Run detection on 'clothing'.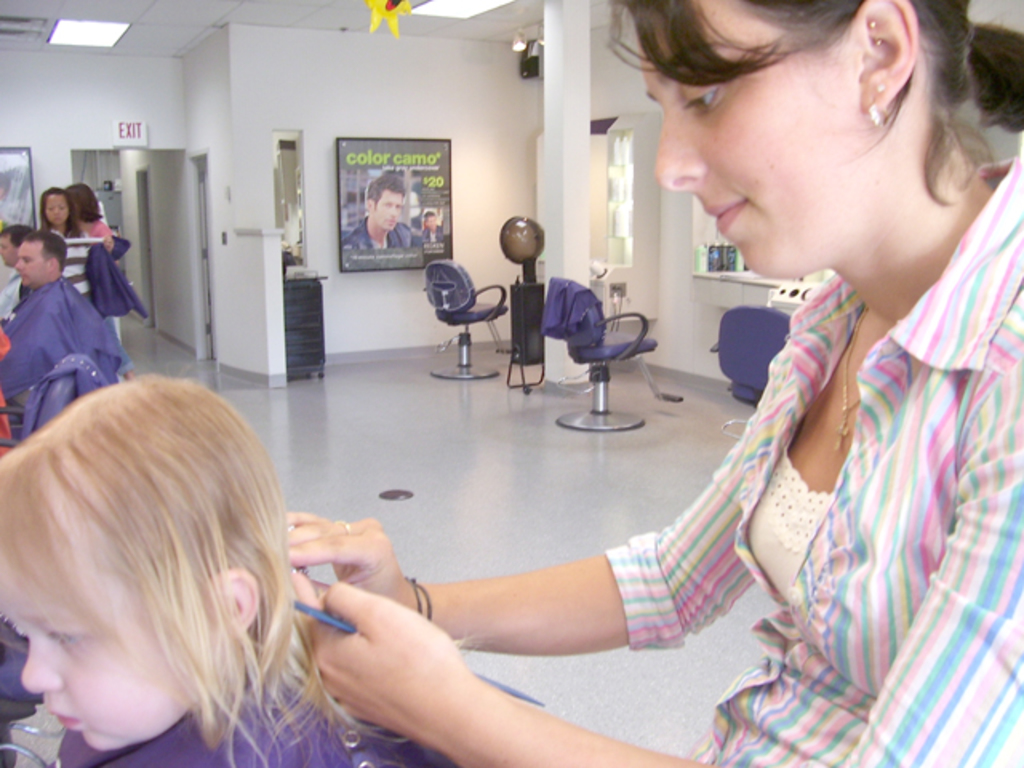
Result: crop(411, 222, 459, 253).
